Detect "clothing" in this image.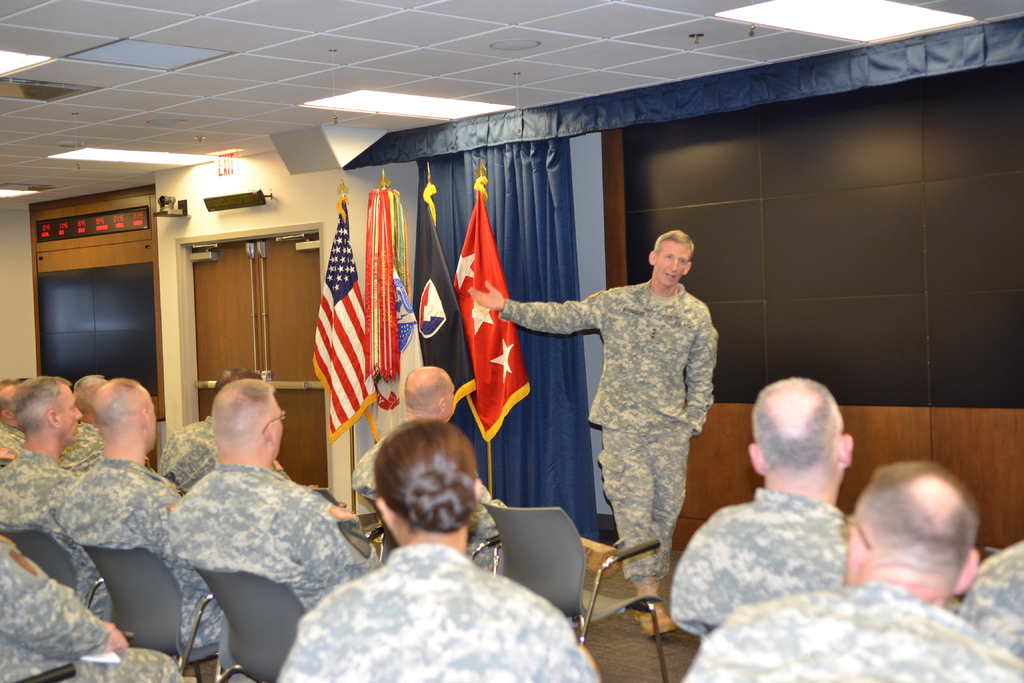
Detection: rect(267, 540, 603, 682).
